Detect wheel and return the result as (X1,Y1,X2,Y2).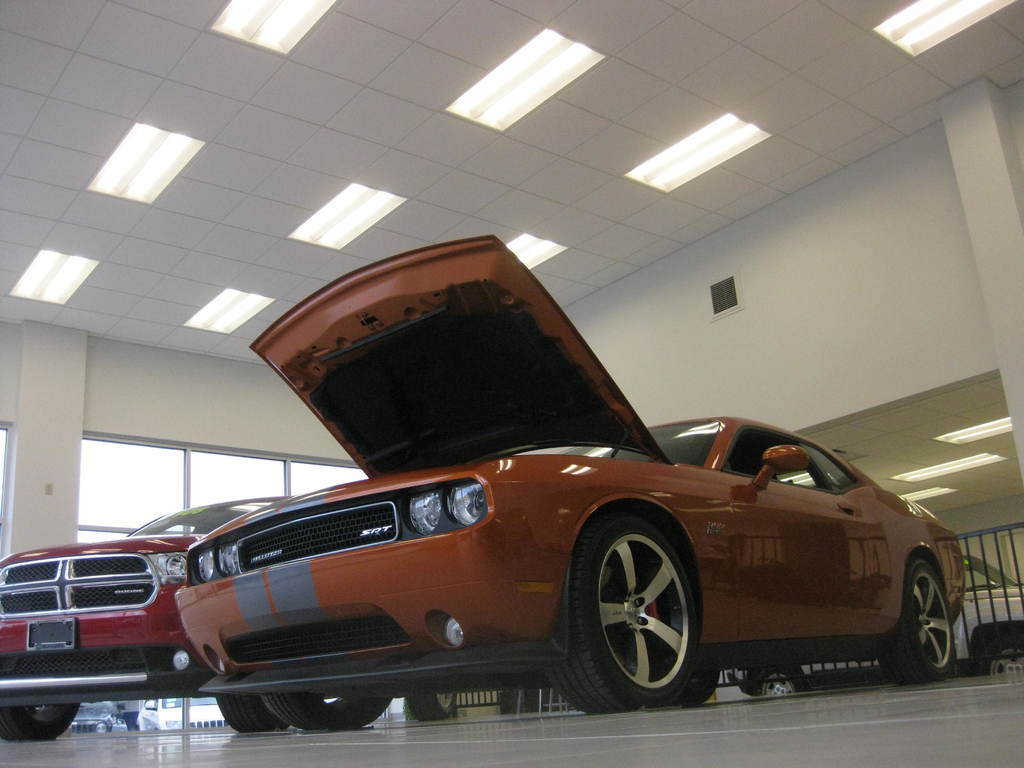
(262,691,387,735).
